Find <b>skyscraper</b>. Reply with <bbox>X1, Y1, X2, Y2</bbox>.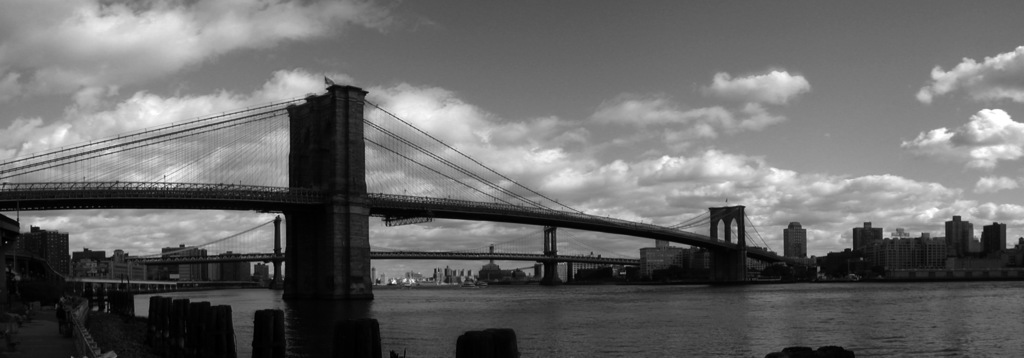
<bbox>479, 237, 499, 280</bbox>.
